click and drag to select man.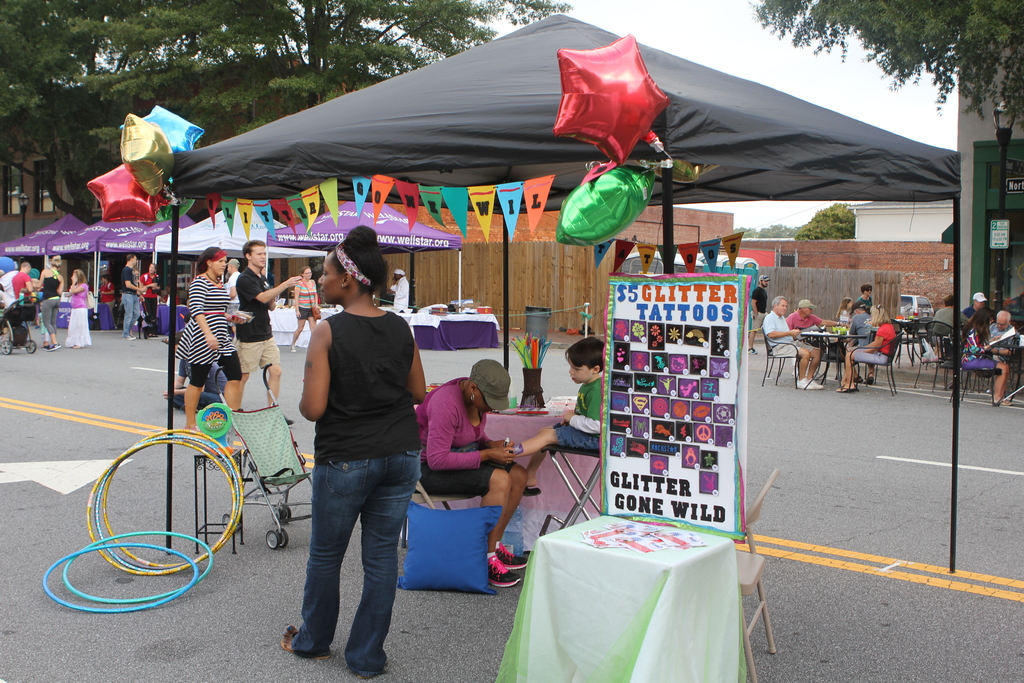
Selection: x1=925 y1=295 x2=977 y2=342.
